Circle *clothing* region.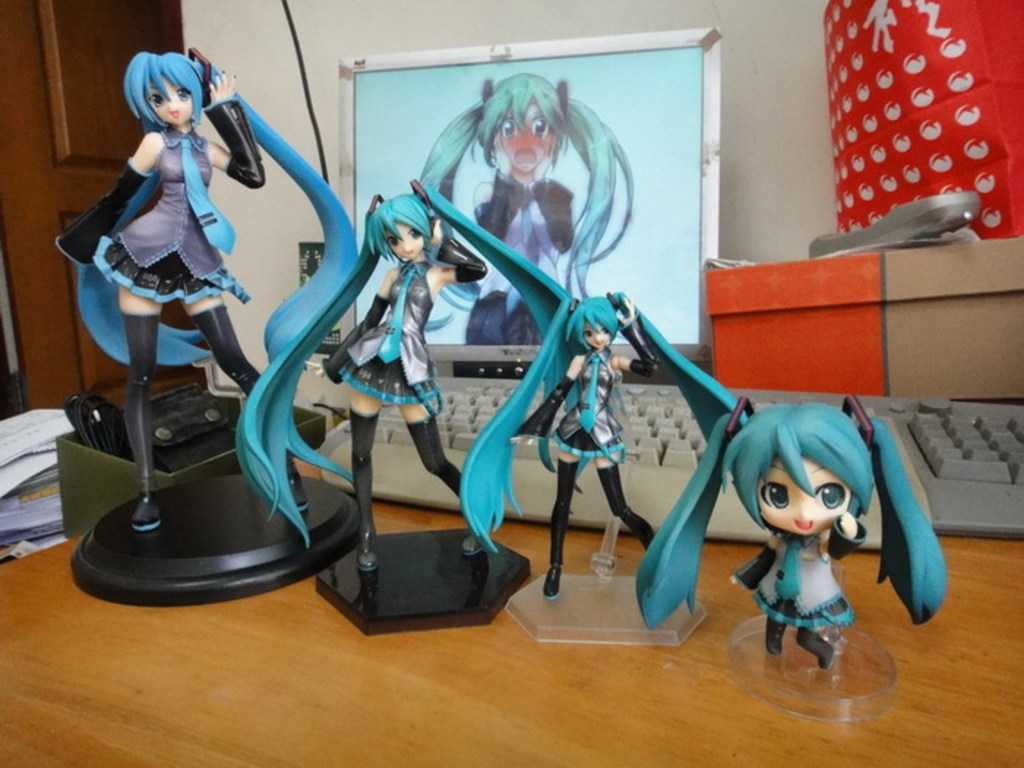
Region: l=733, t=518, r=872, b=661.
